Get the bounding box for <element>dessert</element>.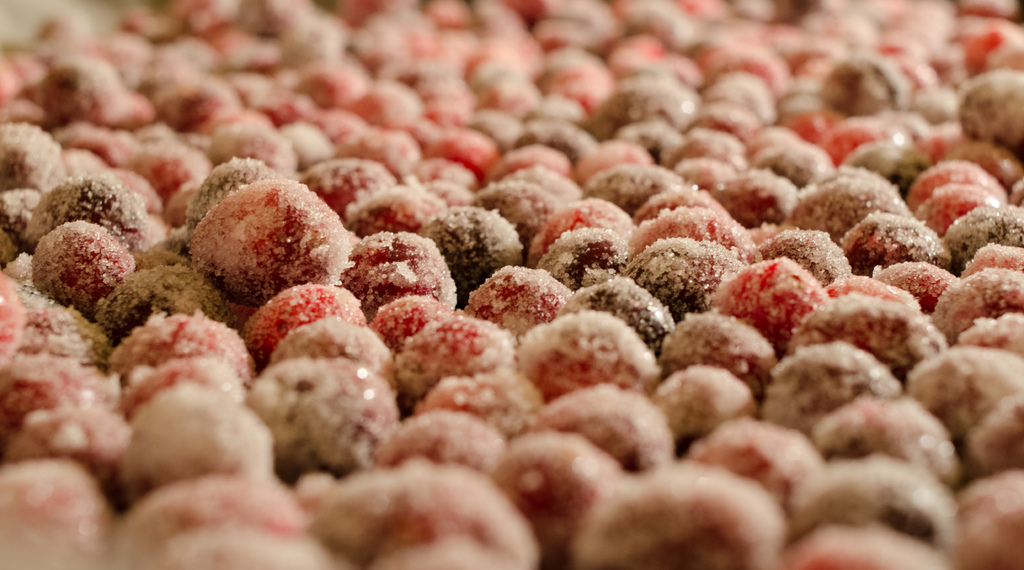
rect(478, 184, 532, 227).
